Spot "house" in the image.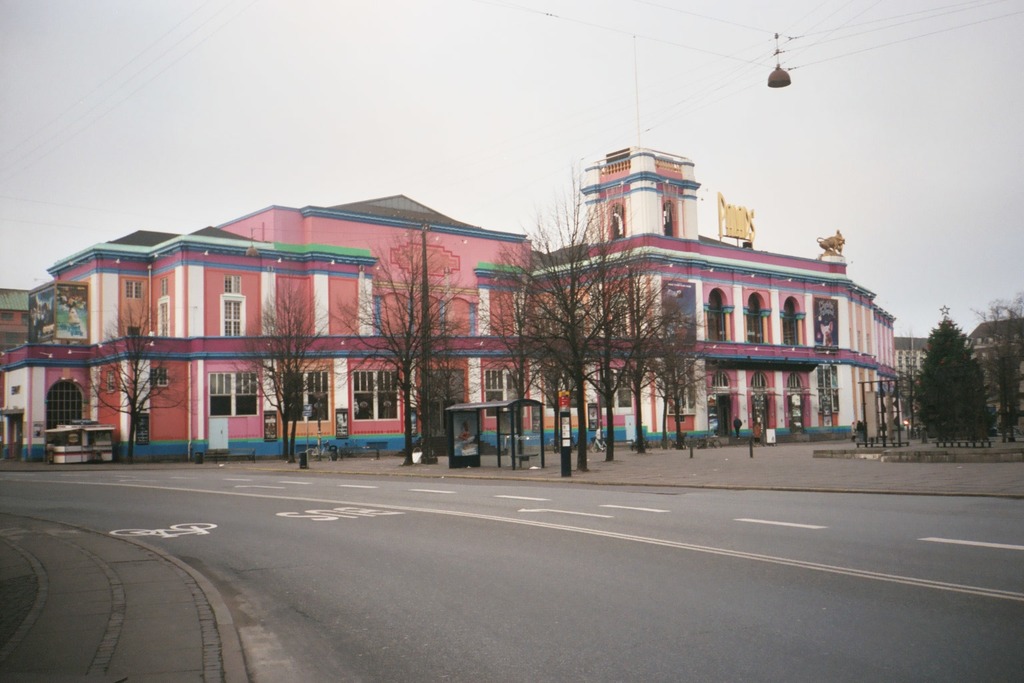
"house" found at (x1=900, y1=339, x2=933, y2=435).
